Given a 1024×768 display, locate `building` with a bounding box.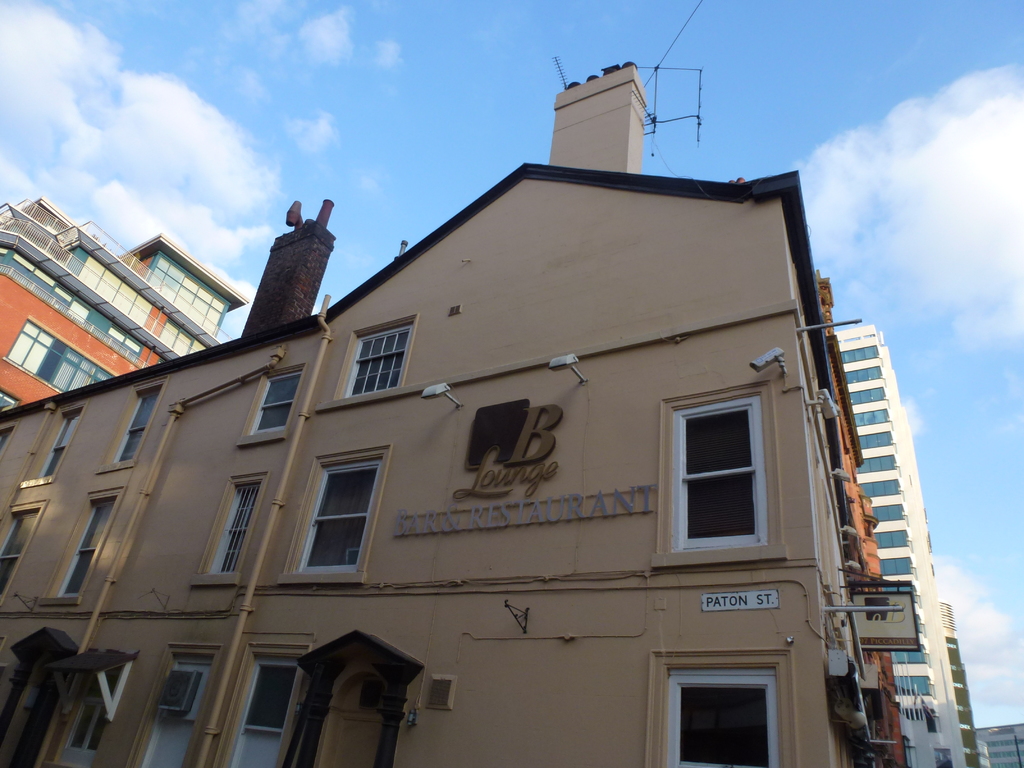
Located: Rect(0, 196, 249, 409).
